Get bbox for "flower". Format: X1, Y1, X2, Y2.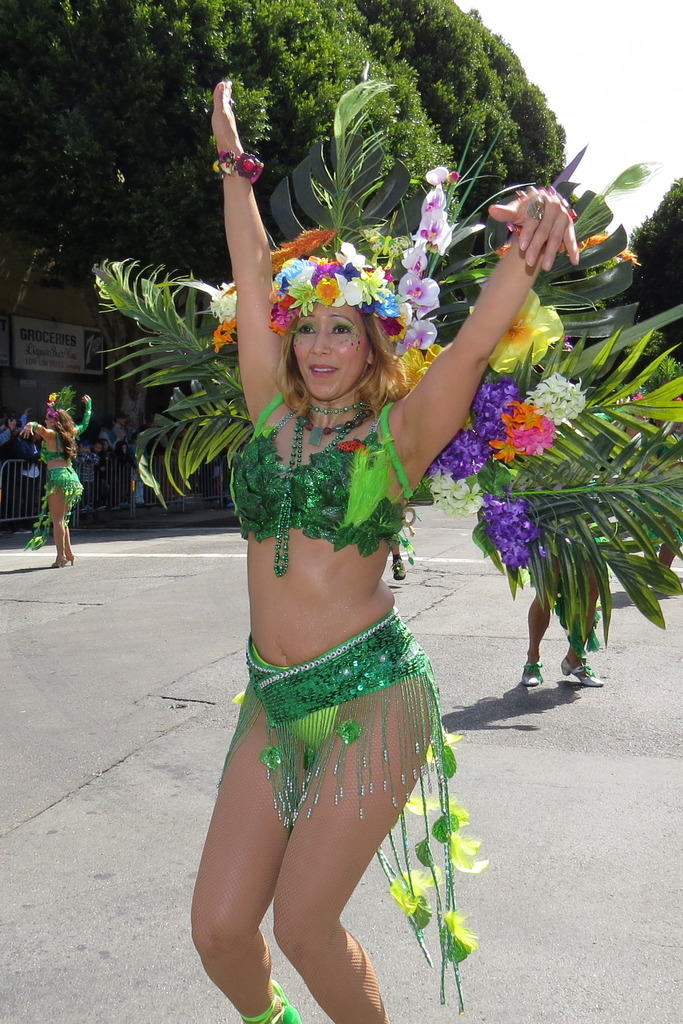
410, 164, 466, 288.
